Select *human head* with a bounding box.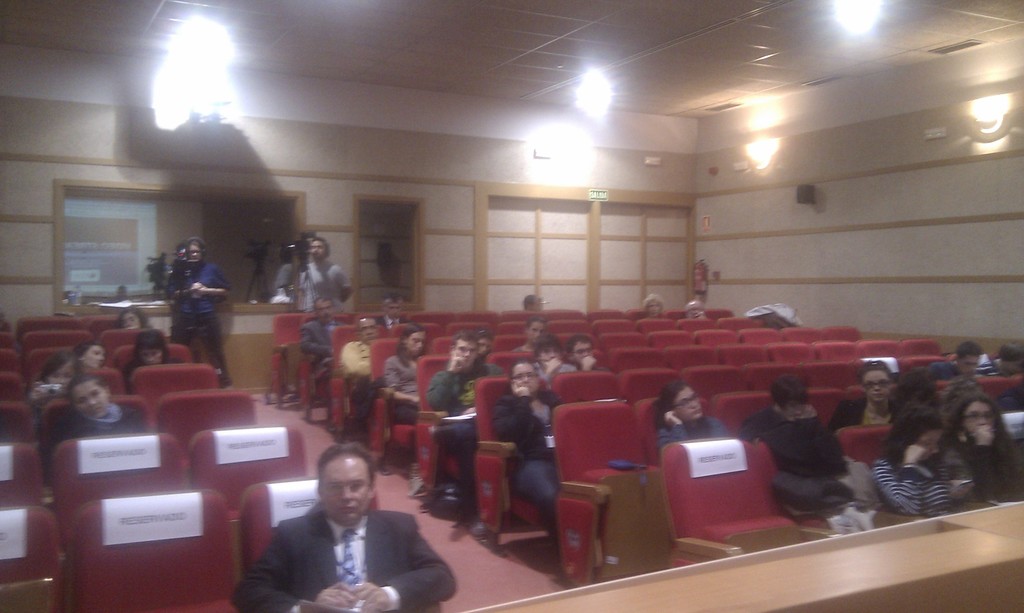
[42,353,80,397].
